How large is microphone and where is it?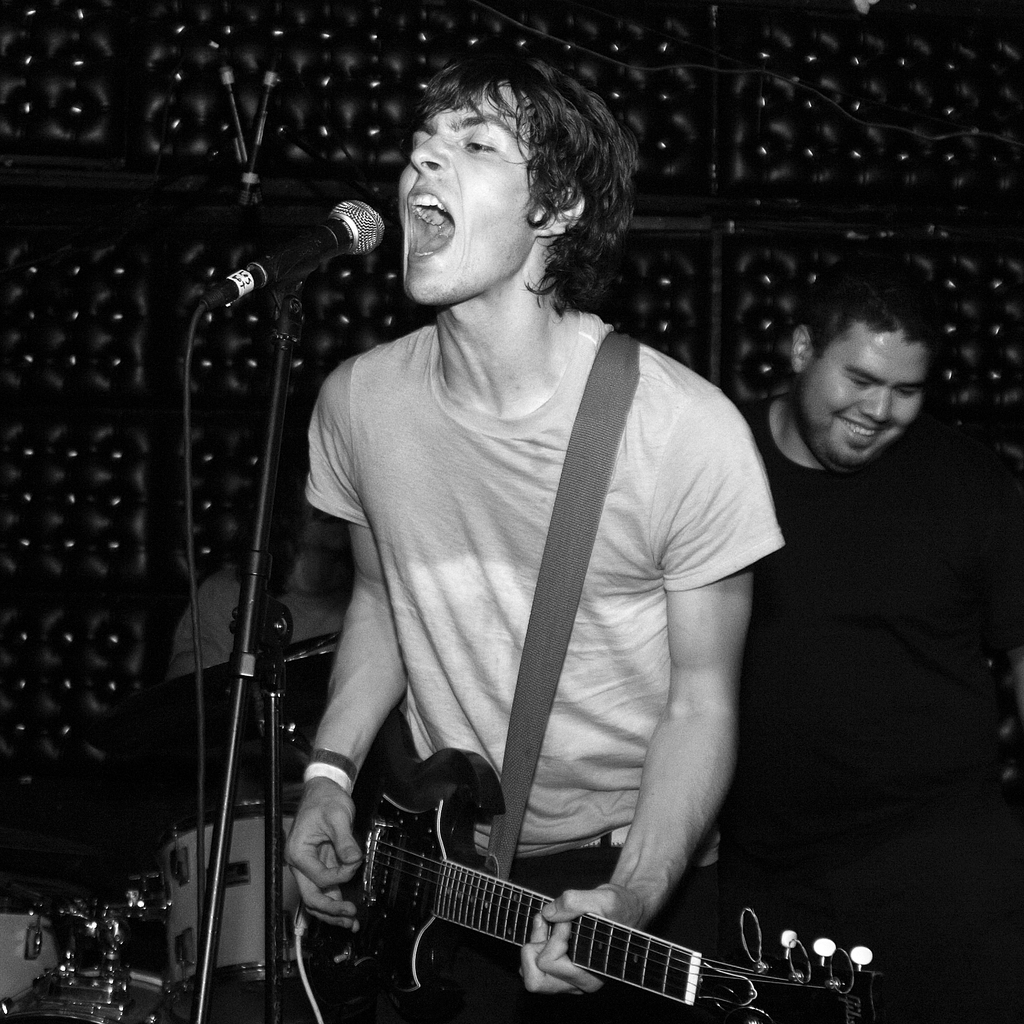
Bounding box: (left=186, top=199, right=397, bottom=324).
